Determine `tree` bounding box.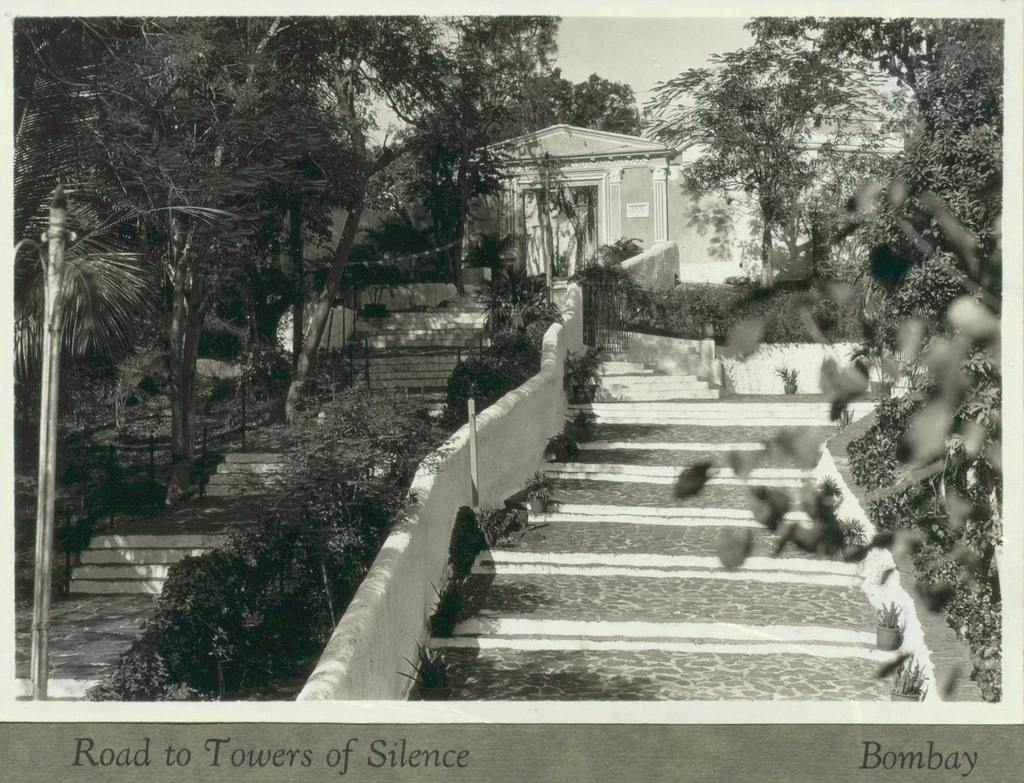
Determined: 377, 67, 654, 209.
